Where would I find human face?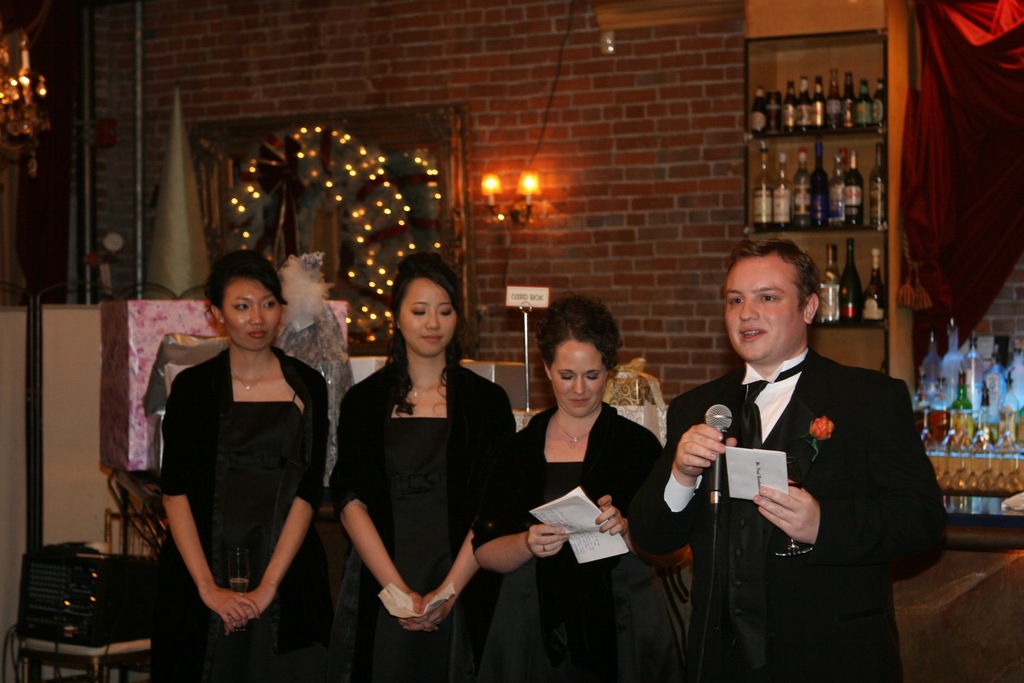
At <box>725,254,804,364</box>.
